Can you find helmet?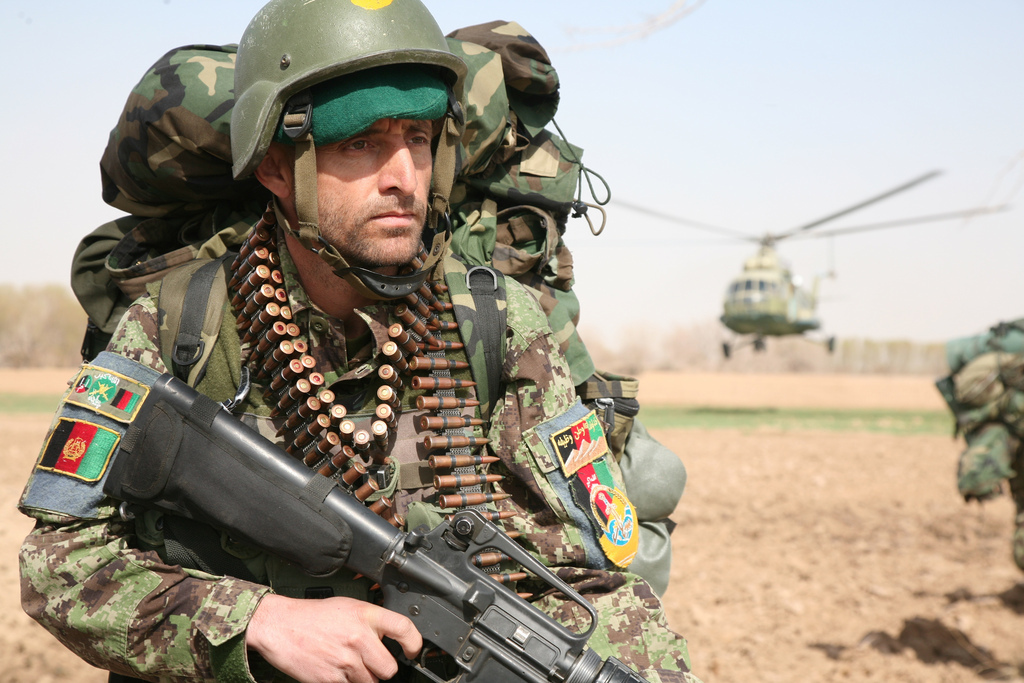
Yes, bounding box: 205,2,471,280.
